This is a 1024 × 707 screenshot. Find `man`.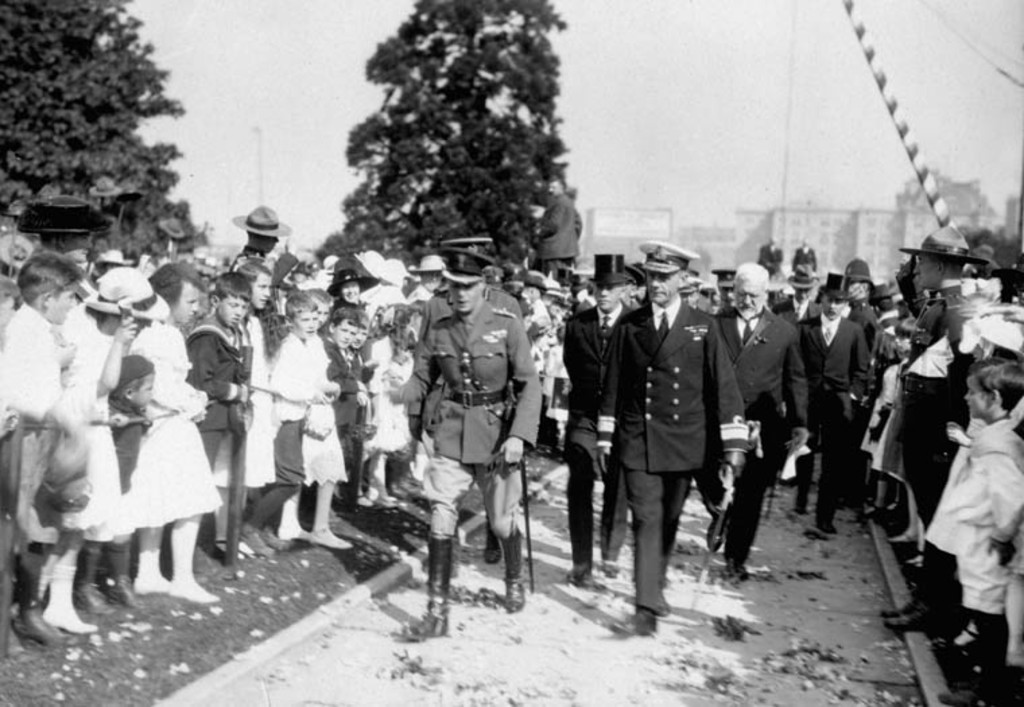
Bounding box: 399 244 543 648.
